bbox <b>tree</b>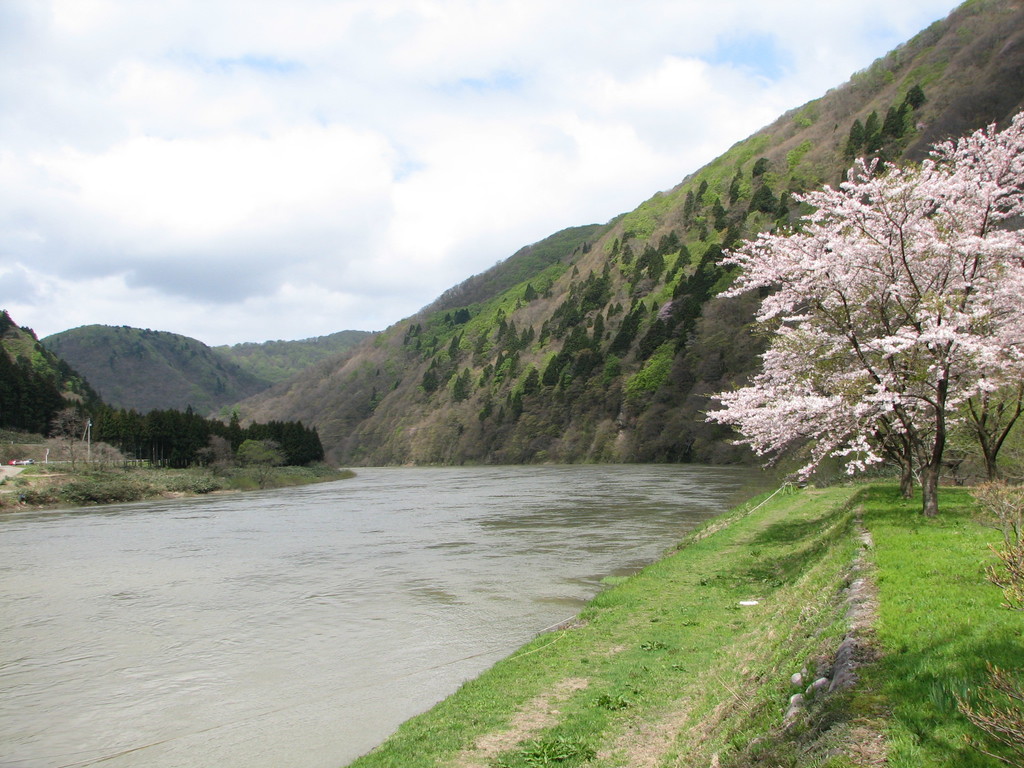
bbox=(421, 368, 438, 394)
